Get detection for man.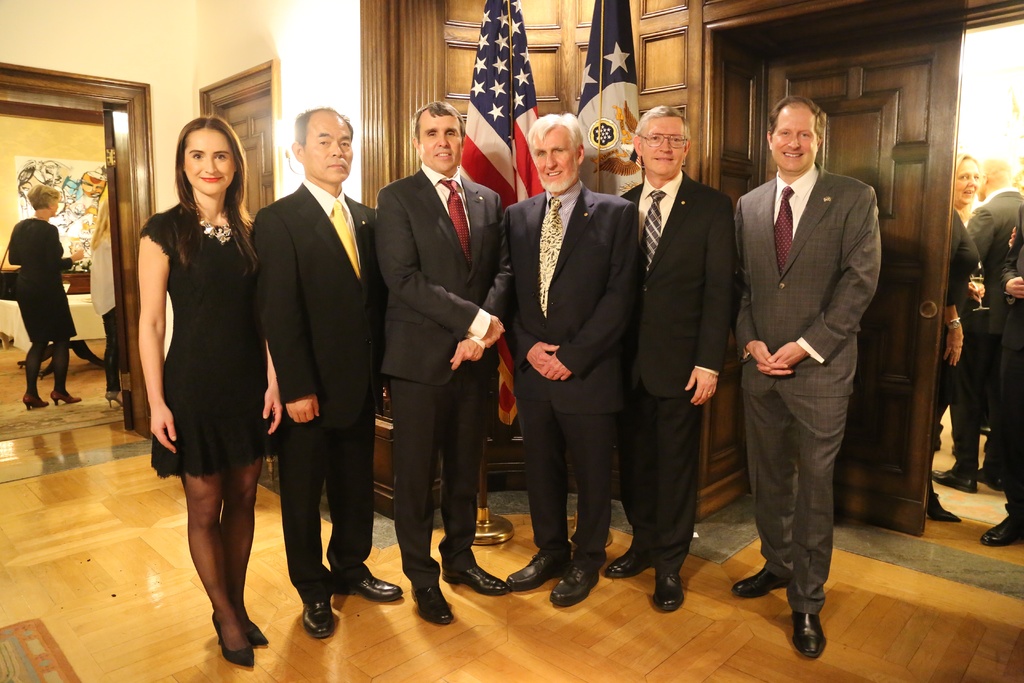
Detection: 253/103/404/635.
